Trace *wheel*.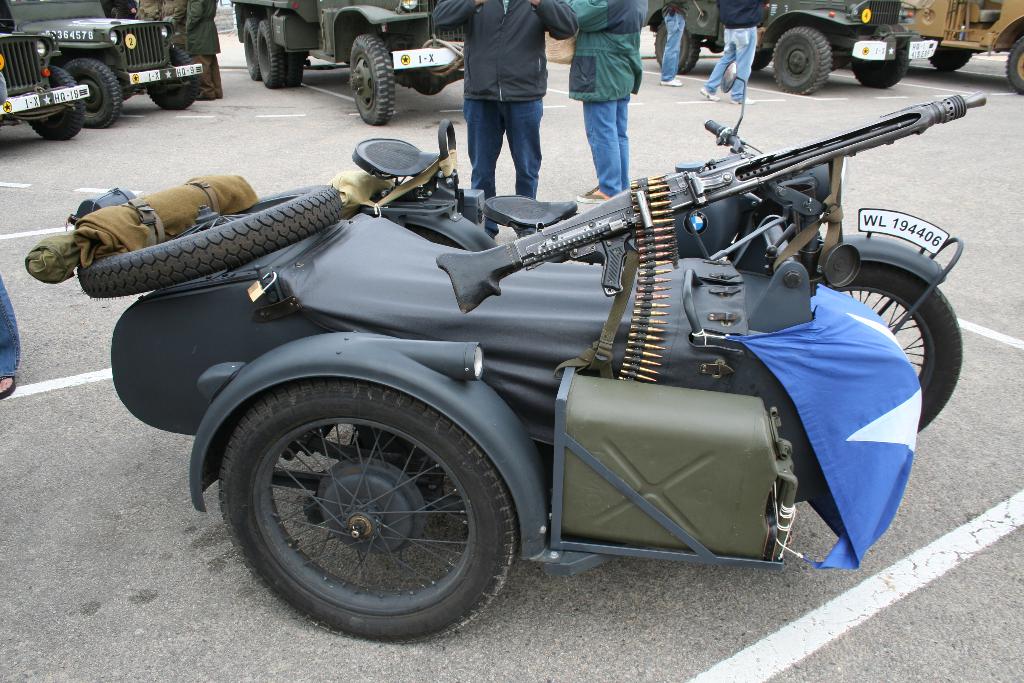
Traced to 73,183,353,296.
